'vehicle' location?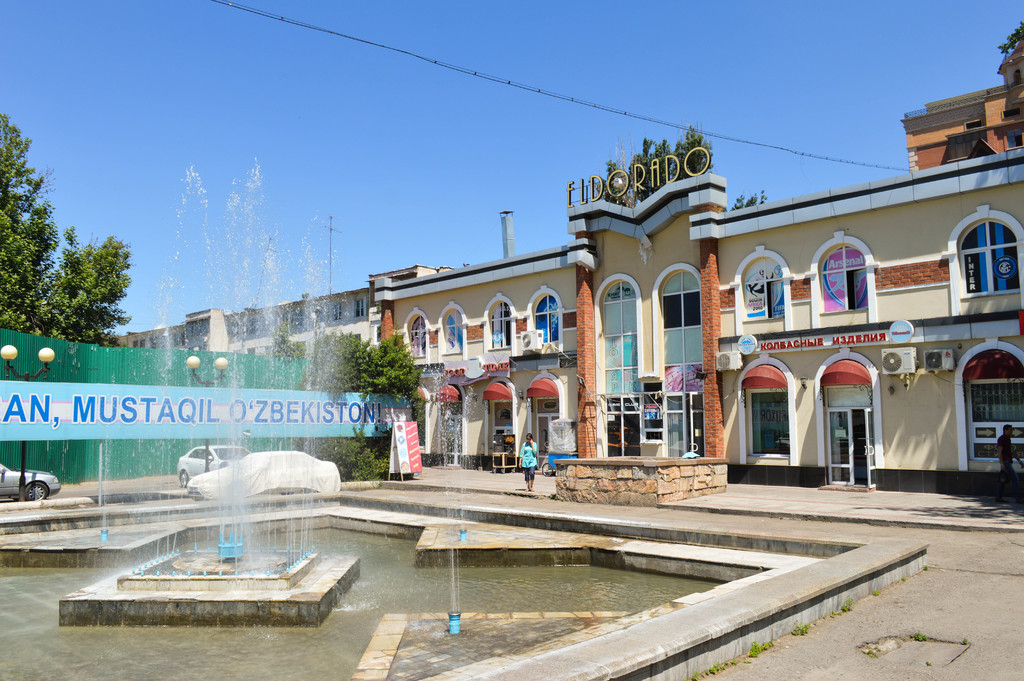
179 445 249 488
